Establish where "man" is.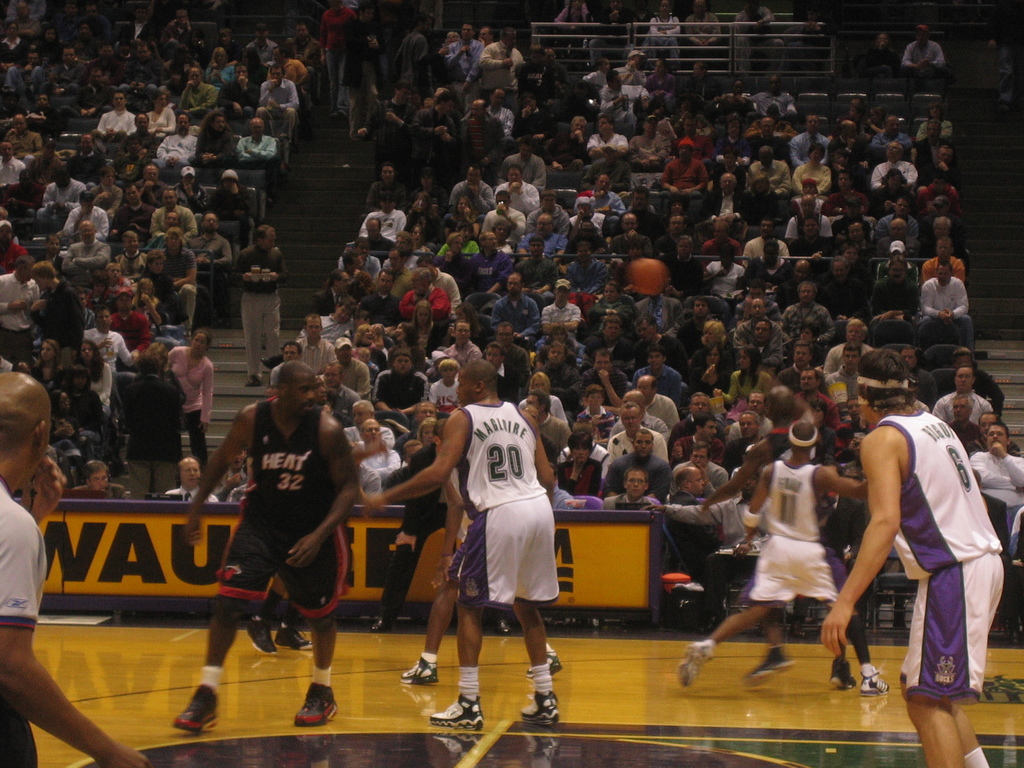
Established at [301,315,335,373].
